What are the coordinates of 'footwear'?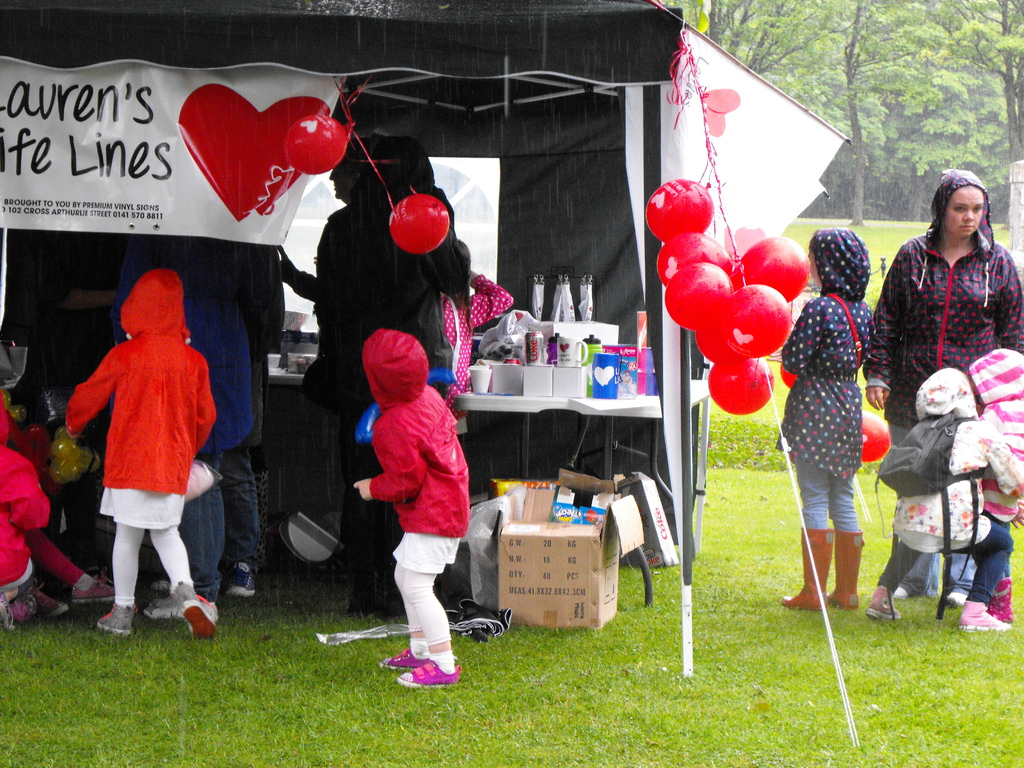
72, 566, 122, 601.
